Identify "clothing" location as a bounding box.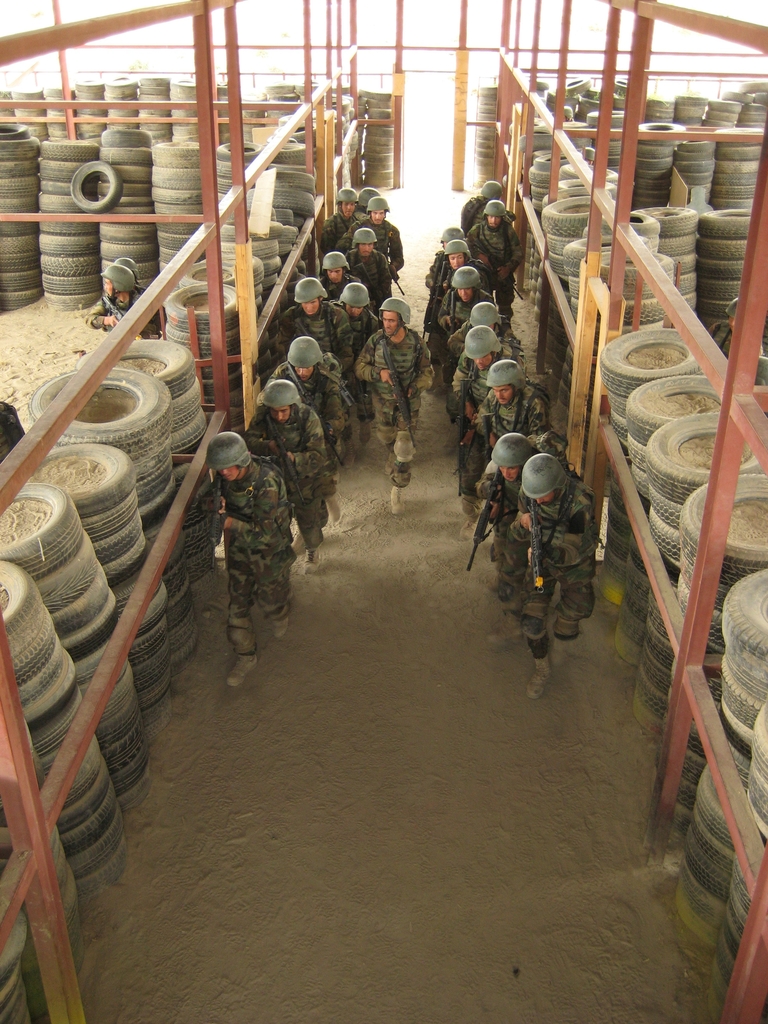
x1=336, y1=214, x2=404, y2=269.
